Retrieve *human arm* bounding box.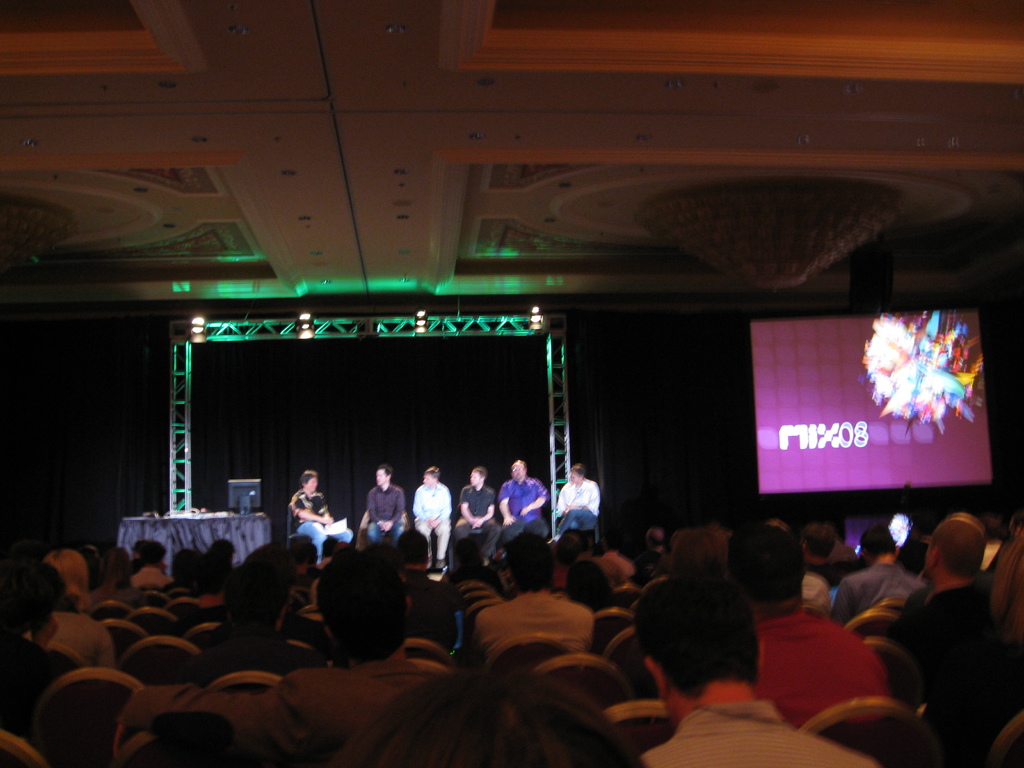
Bounding box: {"x1": 474, "y1": 486, "x2": 494, "y2": 526}.
